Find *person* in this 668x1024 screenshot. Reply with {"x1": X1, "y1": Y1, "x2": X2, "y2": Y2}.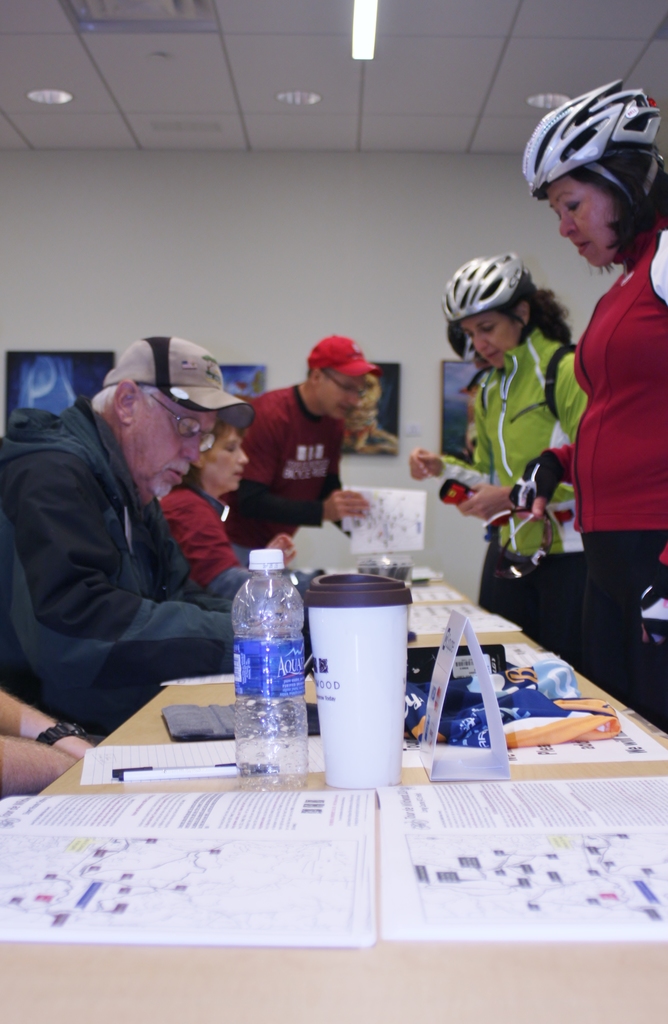
{"x1": 0, "y1": 335, "x2": 230, "y2": 731}.
